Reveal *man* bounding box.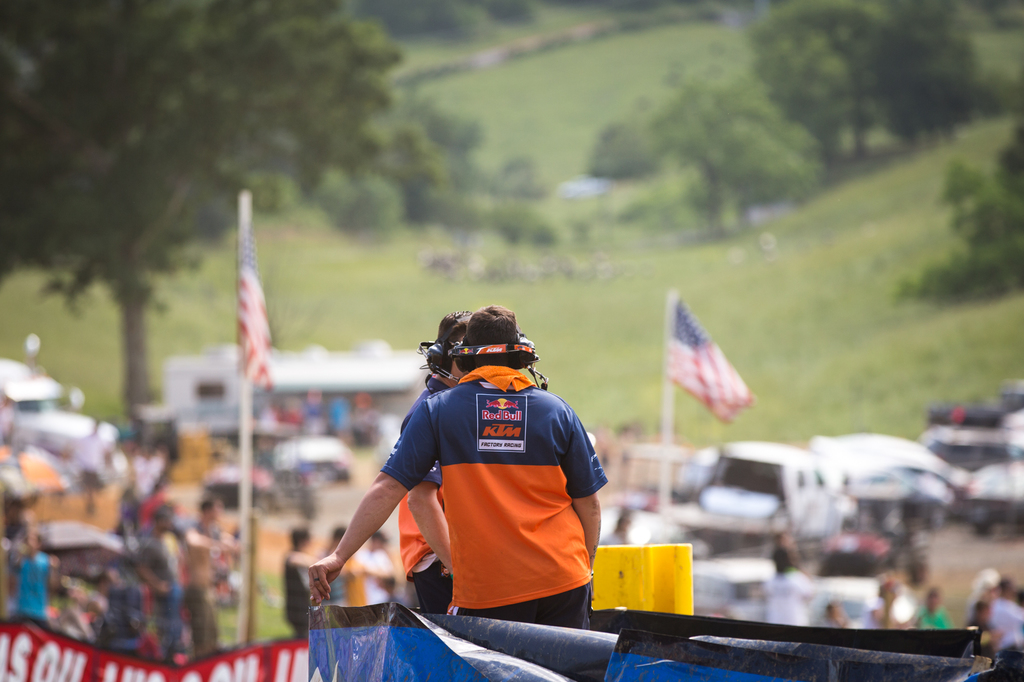
Revealed: box=[395, 304, 459, 621].
